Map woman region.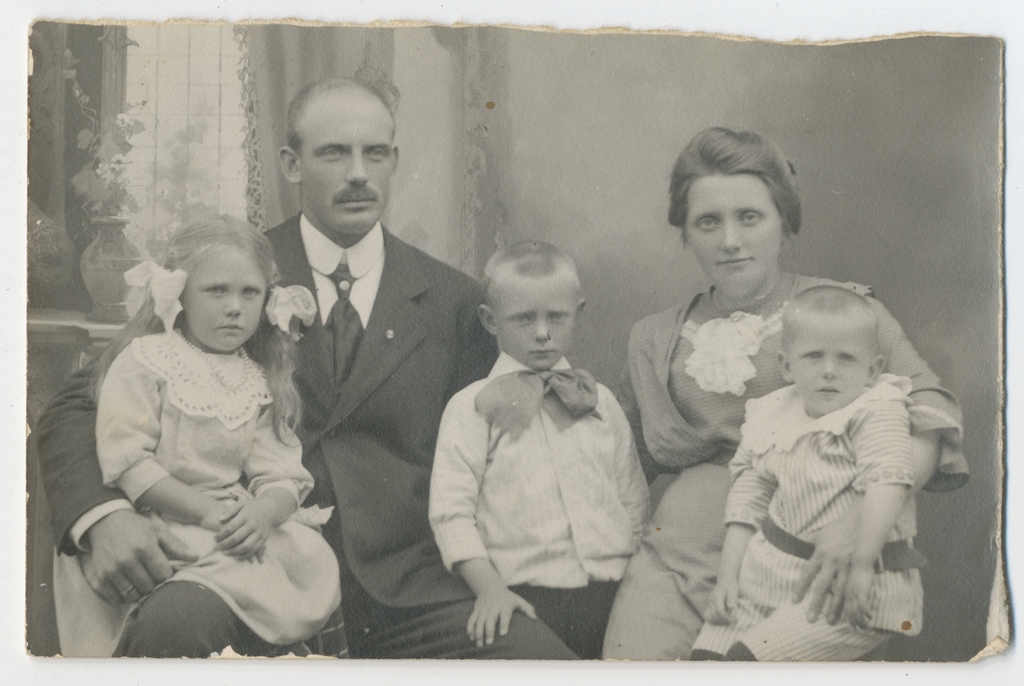
Mapped to x1=600 y1=124 x2=972 y2=660.
